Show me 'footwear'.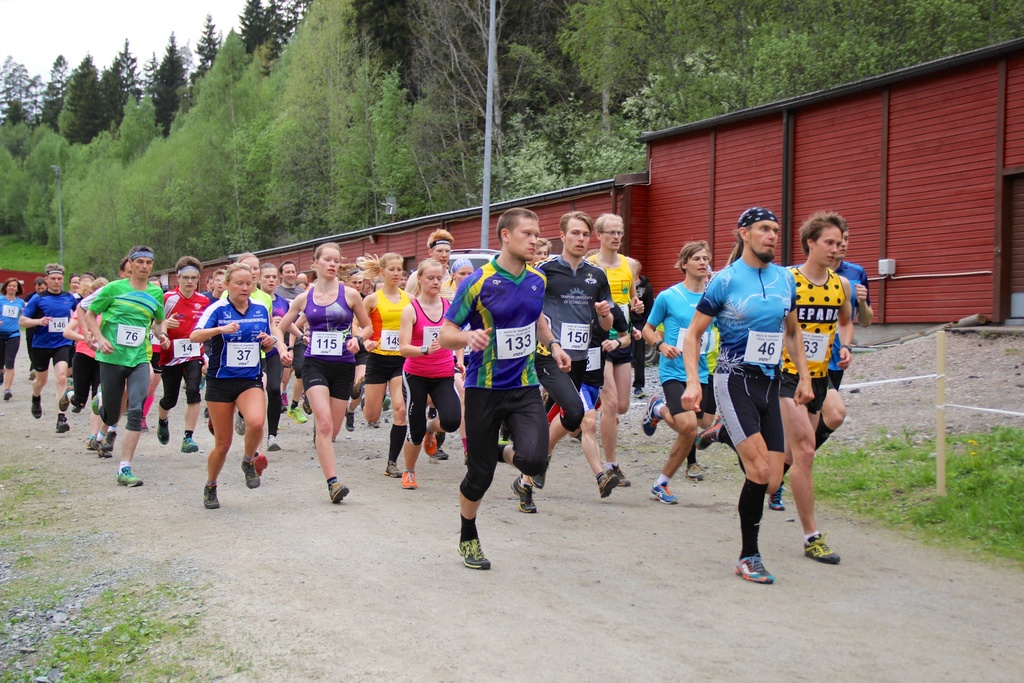
'footwear' is here: 138, 422, 148, 436.
